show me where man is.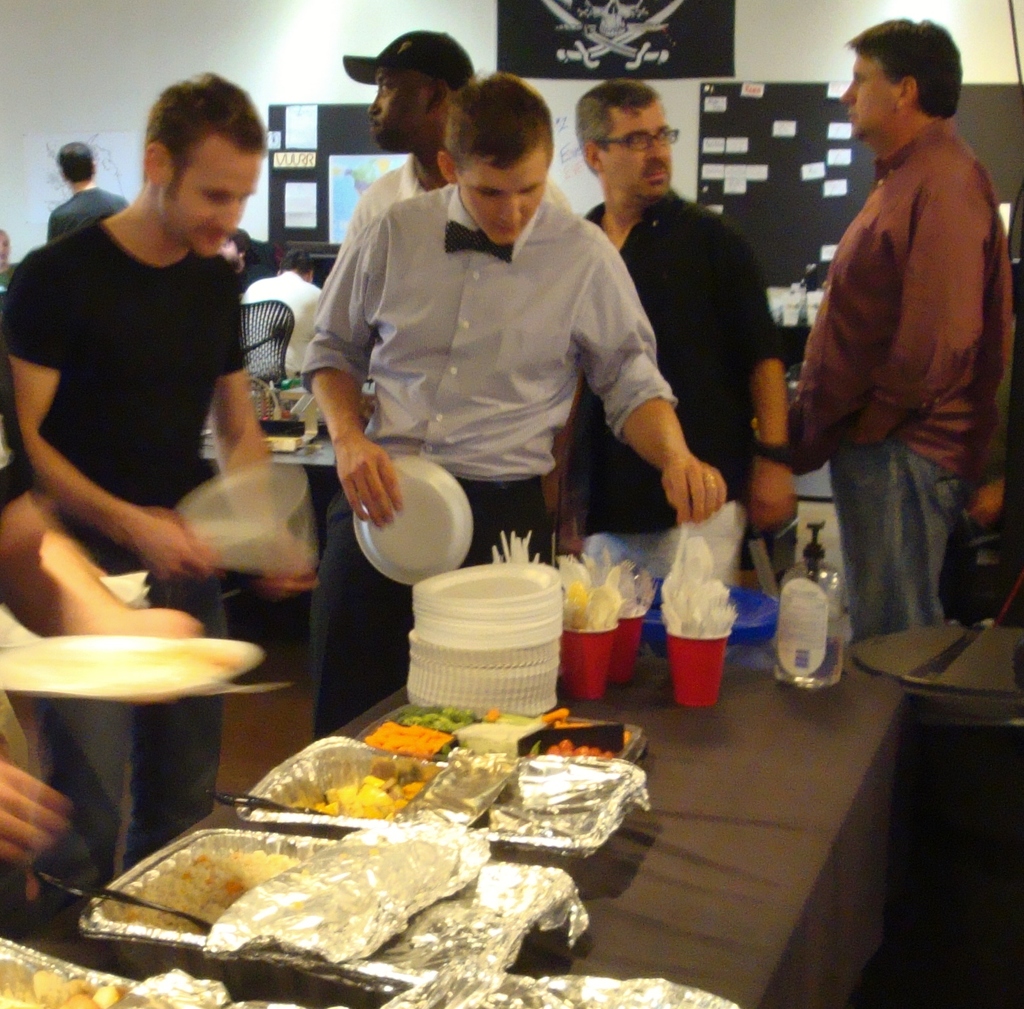
man is at crop(242, 249, 330, 386).
